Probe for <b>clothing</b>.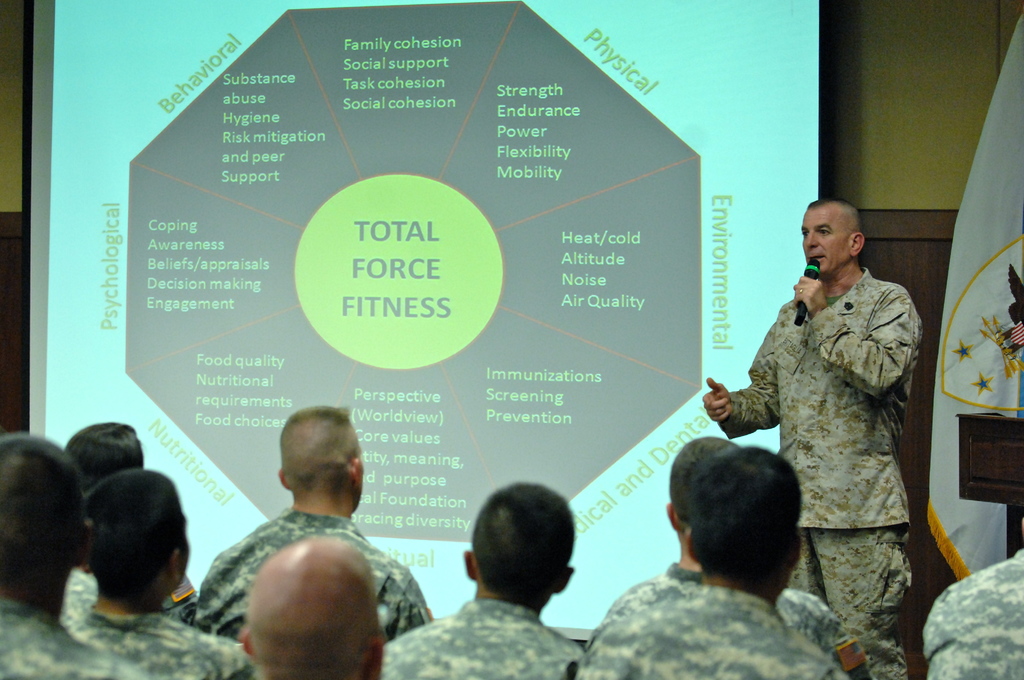
Probe result: crop(193, 510, 434, 636).
